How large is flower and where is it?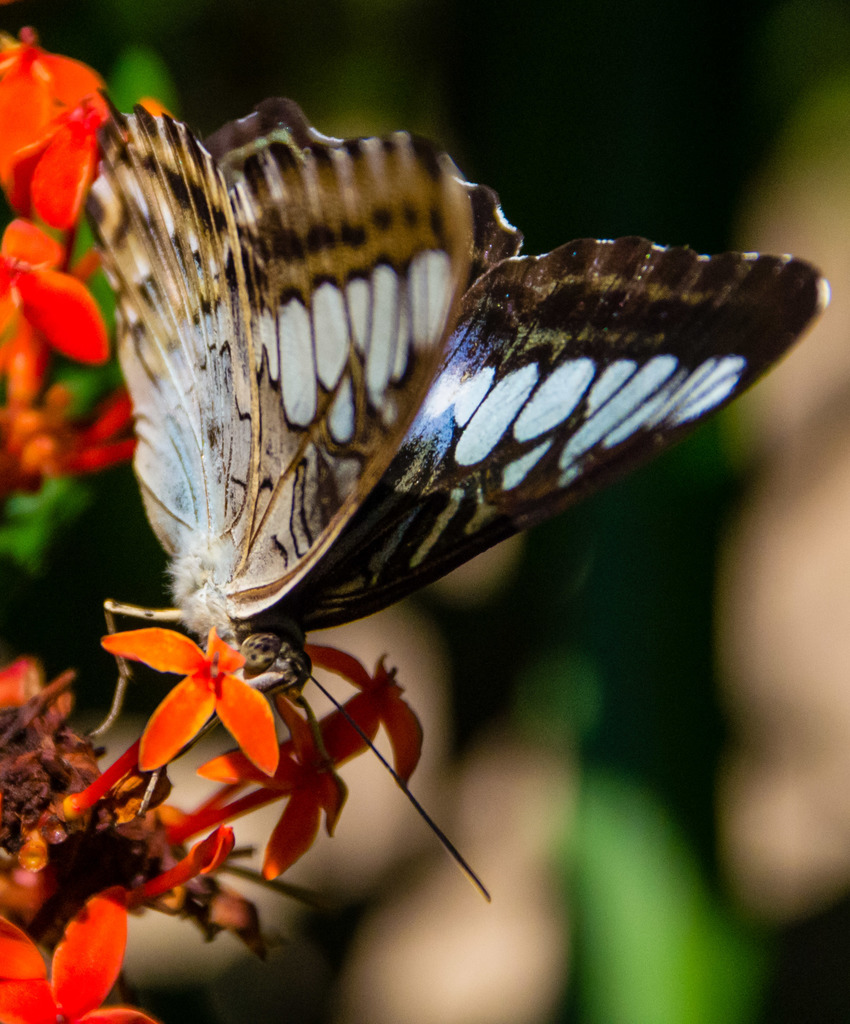
Bounding box: {"left": 91, "top": 599, "right": 314, "bottom": 797}.
